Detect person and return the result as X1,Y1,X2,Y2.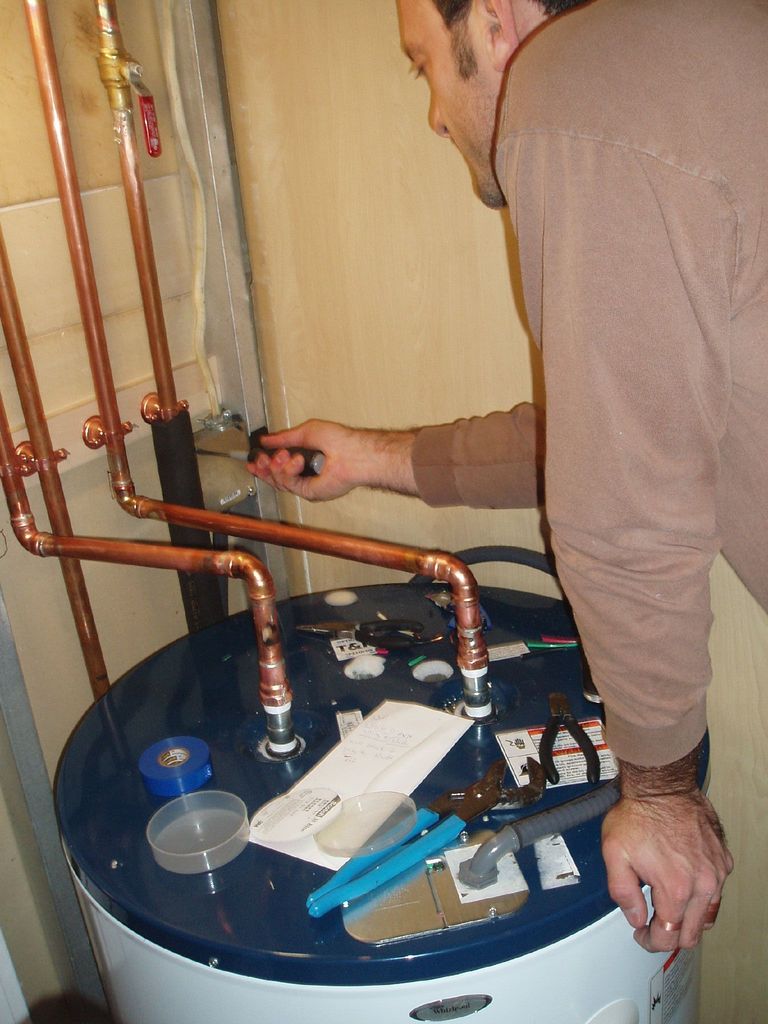
335,0,751,953.
